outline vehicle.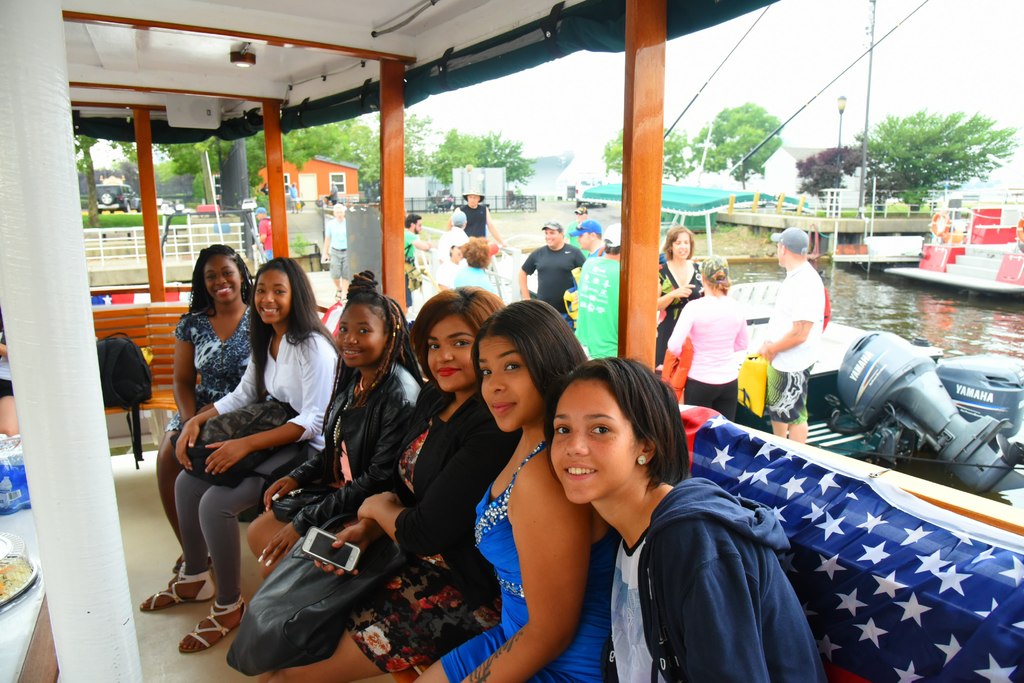
Outline: box=[150, 195, 182, 218].
